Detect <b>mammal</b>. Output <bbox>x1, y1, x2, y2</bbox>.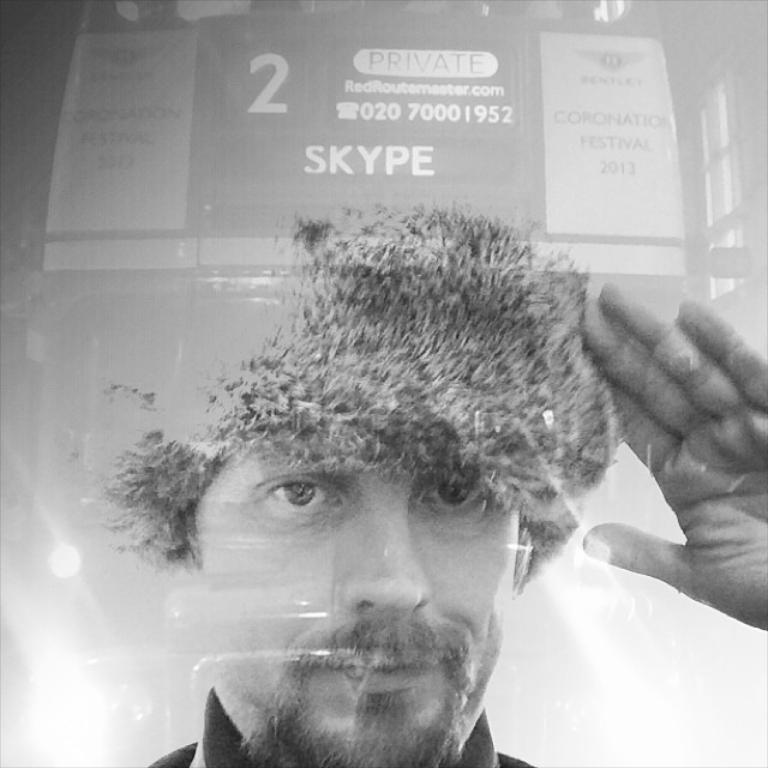
<bbox>66, 196, 767, 767</bbox>.
